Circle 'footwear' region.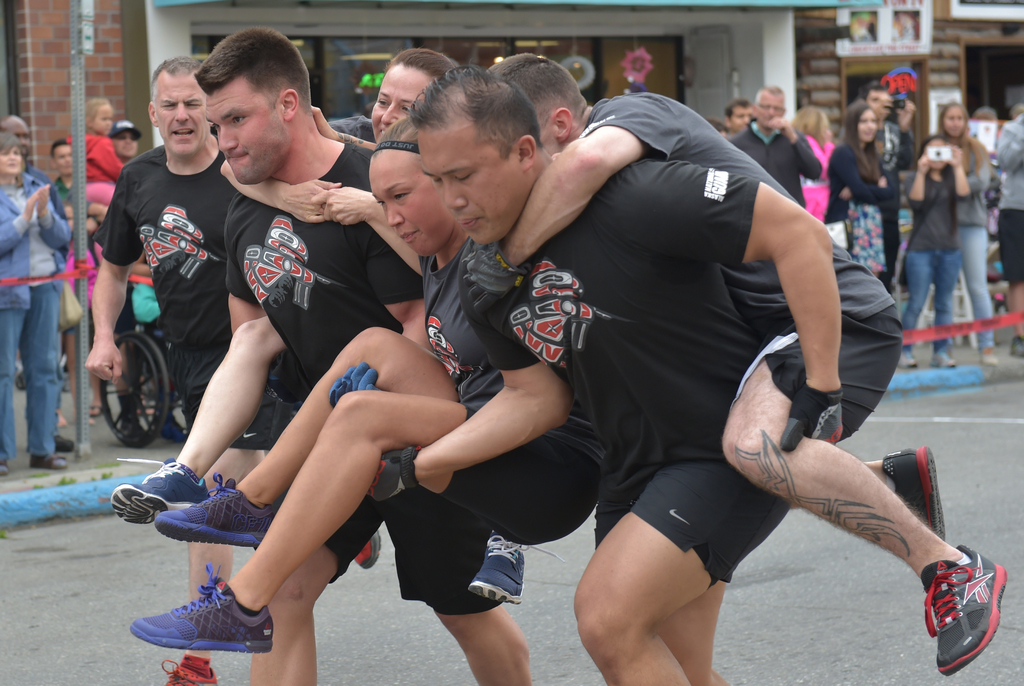
Region: 927 563 1012 669.
